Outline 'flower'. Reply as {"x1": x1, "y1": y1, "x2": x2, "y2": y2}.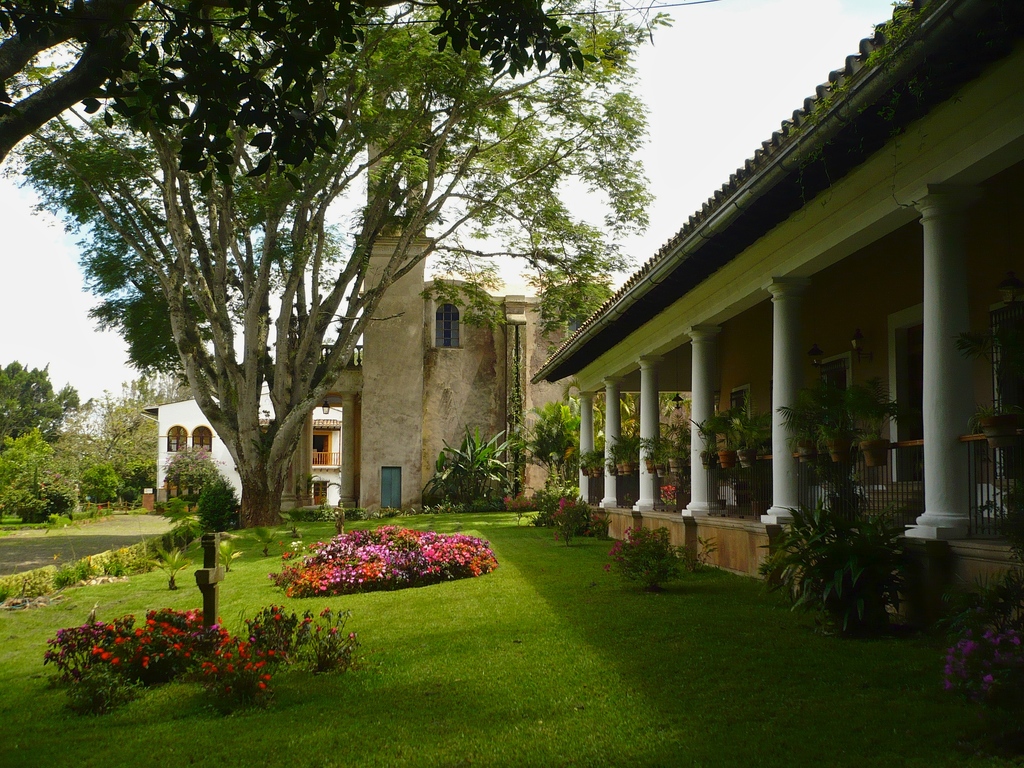
{"x1": 554, "y1": 531, "x2": 559, "y2": 541}.
